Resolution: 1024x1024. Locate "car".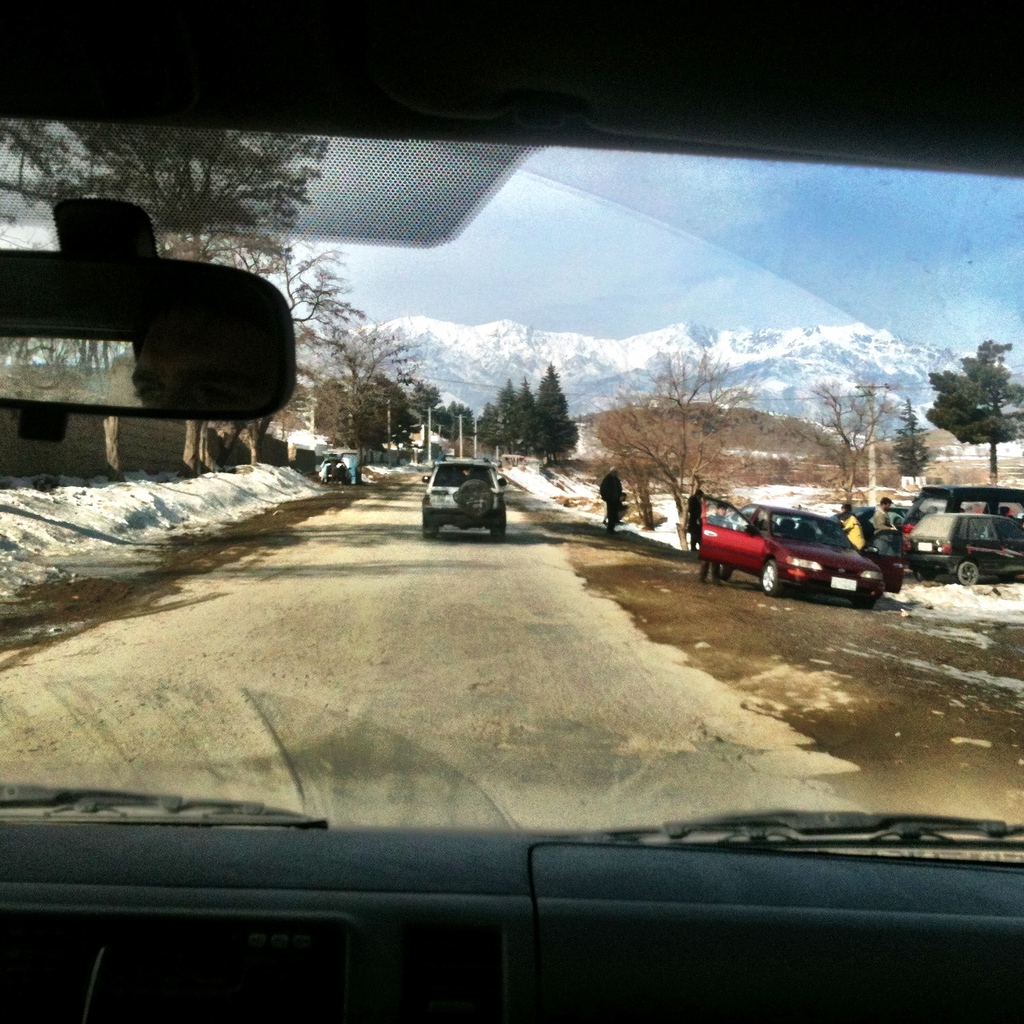
box=[909, 484, 1023, 524].
